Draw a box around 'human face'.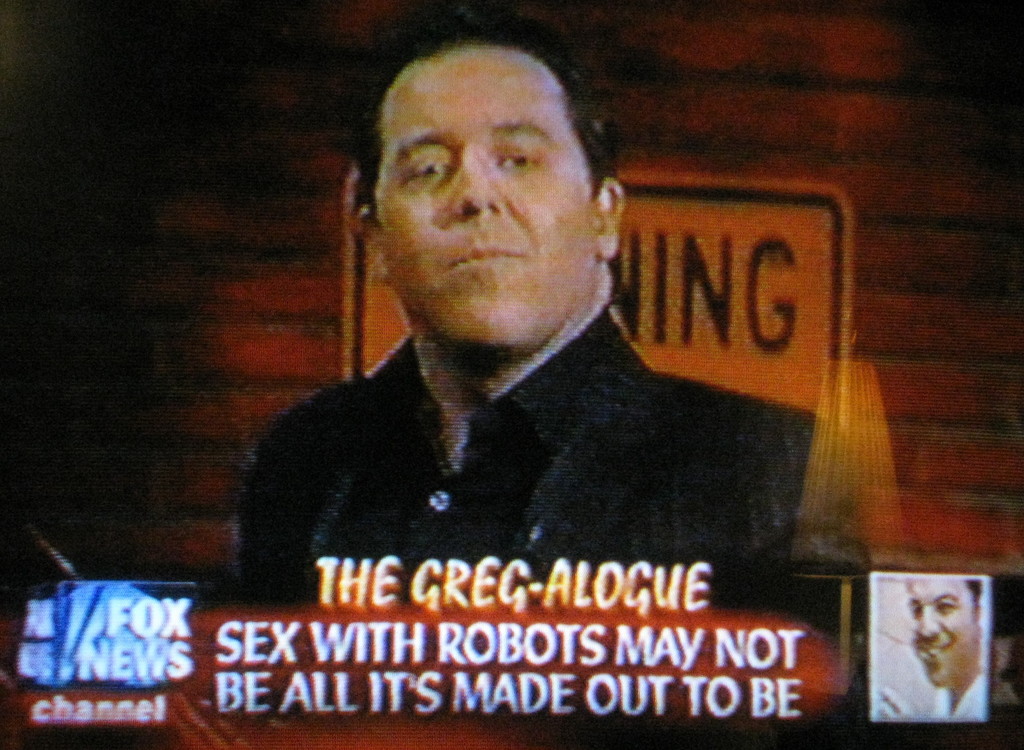
rect(372, 41, 600, 348).
